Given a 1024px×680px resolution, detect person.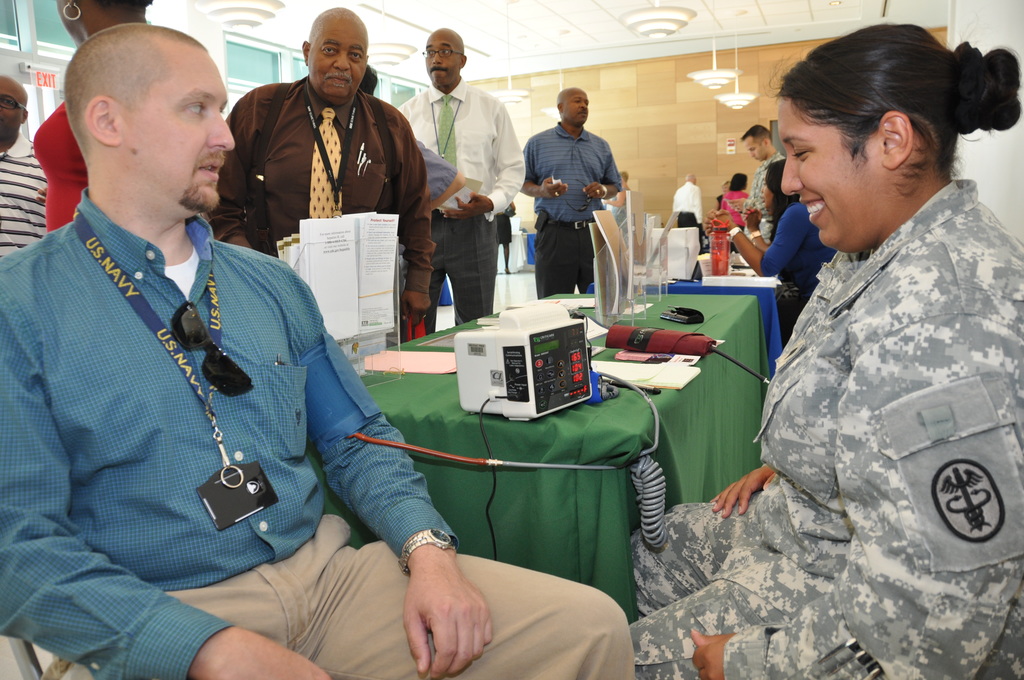
207/8/438/337.
